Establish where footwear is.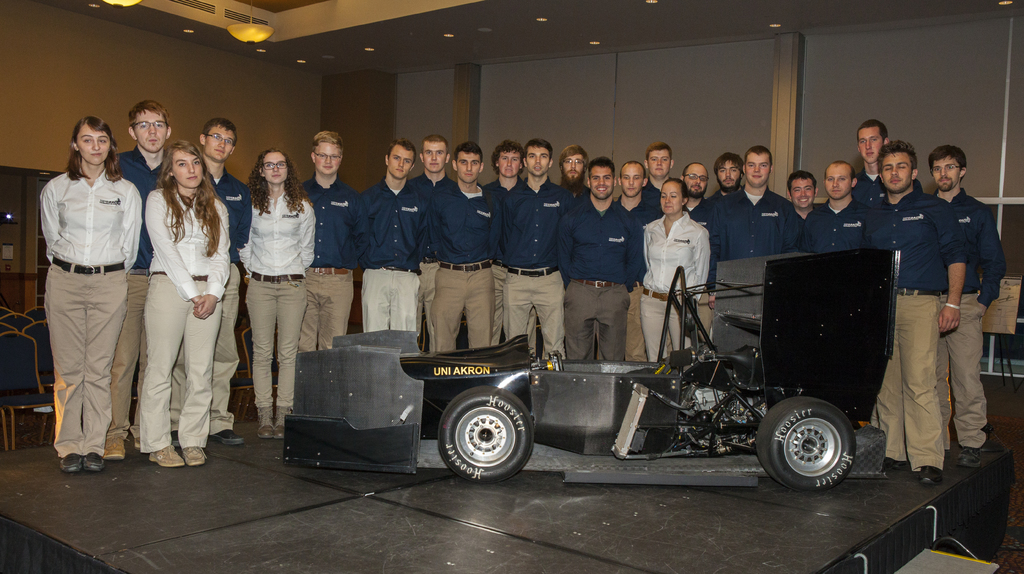
Established at [272, 425, 284, 438].
